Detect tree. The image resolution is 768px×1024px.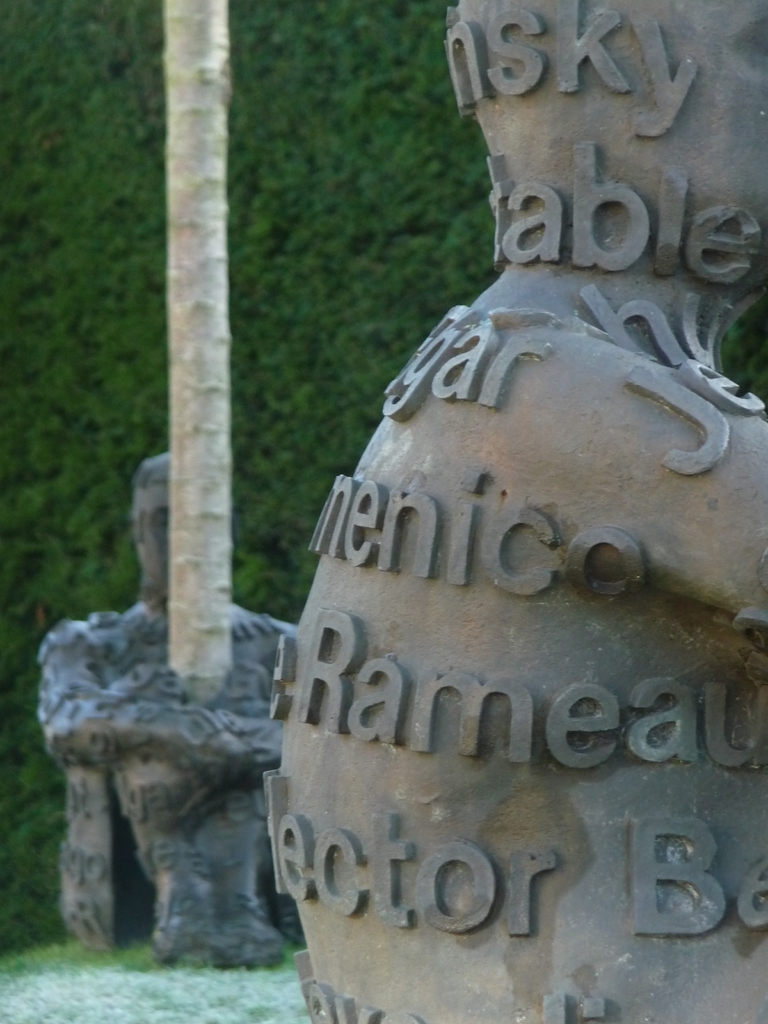
bbox=(164, 0, 238, 711).
